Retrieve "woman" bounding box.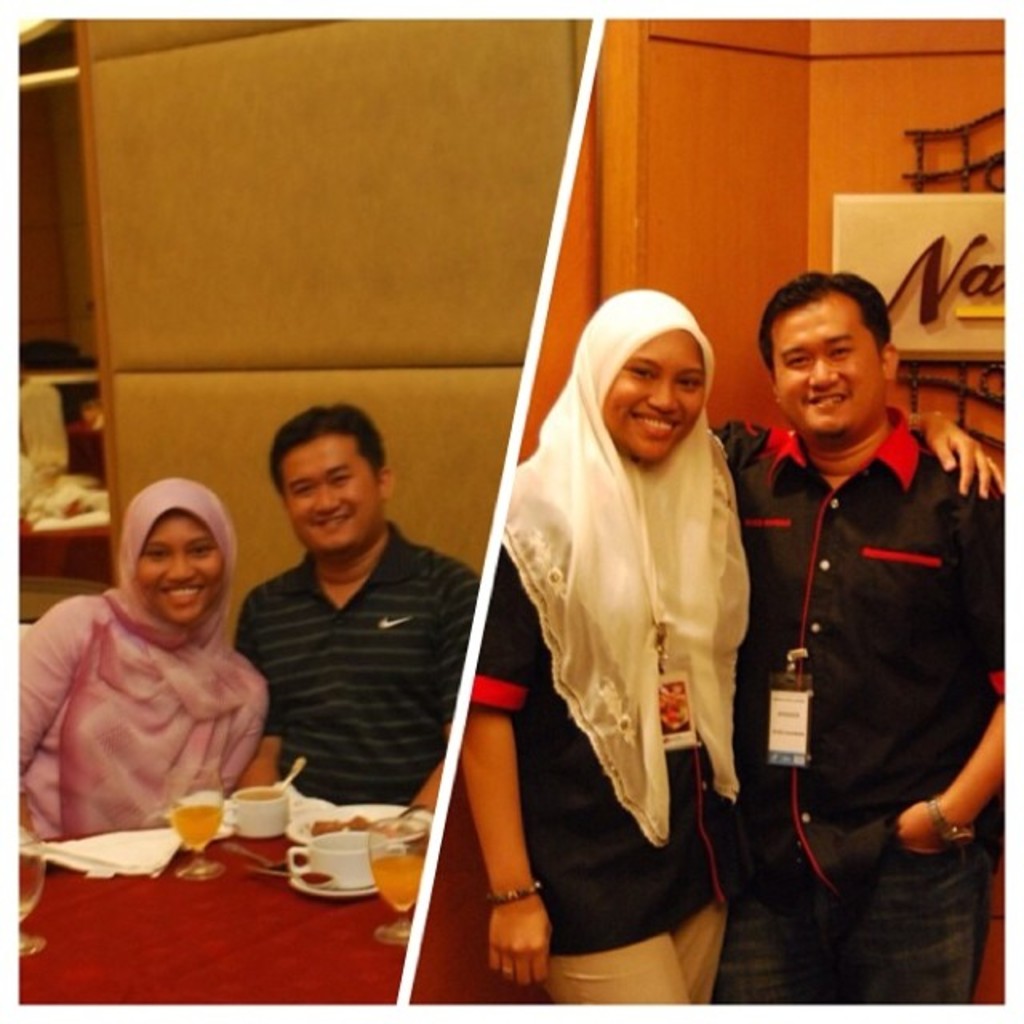
Bounding box: 22/437/291/874.
